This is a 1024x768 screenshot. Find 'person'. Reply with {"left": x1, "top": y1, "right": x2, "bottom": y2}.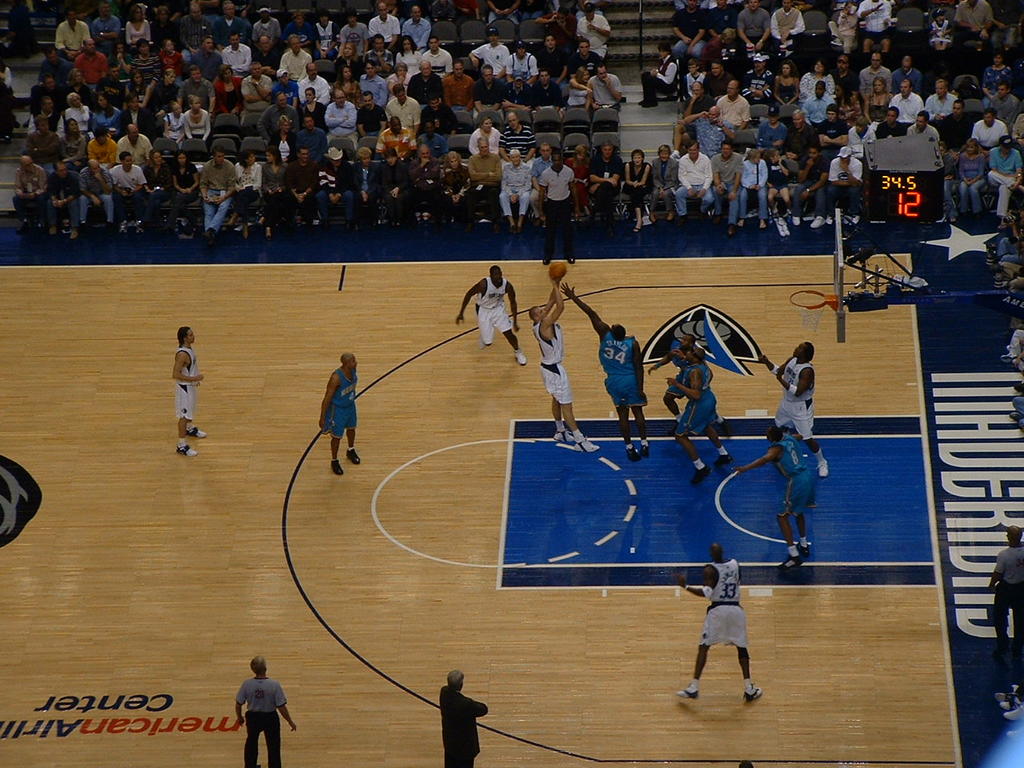
{"left": 418, "top": 91, "right": 460, "bottom": 135}.
